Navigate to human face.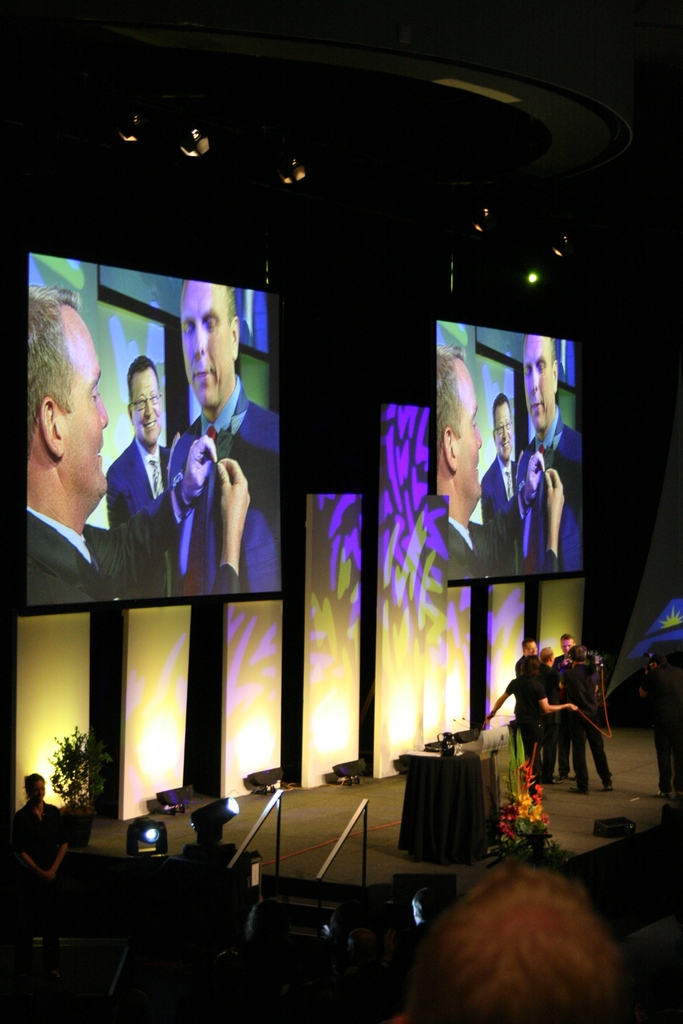
Navigation target: region(526, 339, 552, 433).
